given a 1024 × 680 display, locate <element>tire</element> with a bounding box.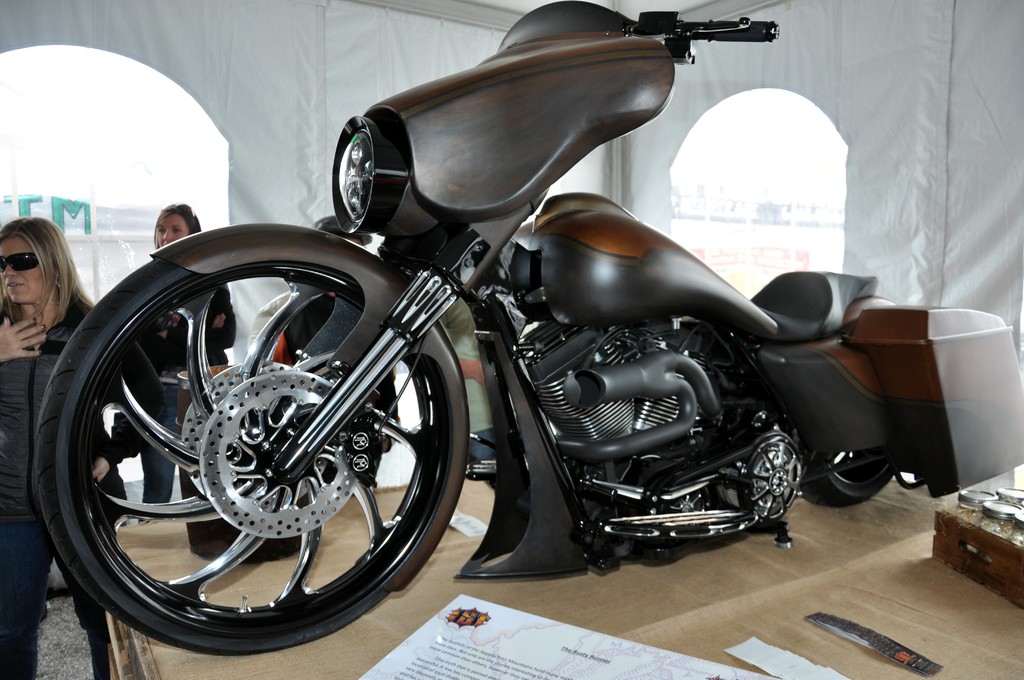
Located: x1=799 y1=432 x2=907 y2=509.
